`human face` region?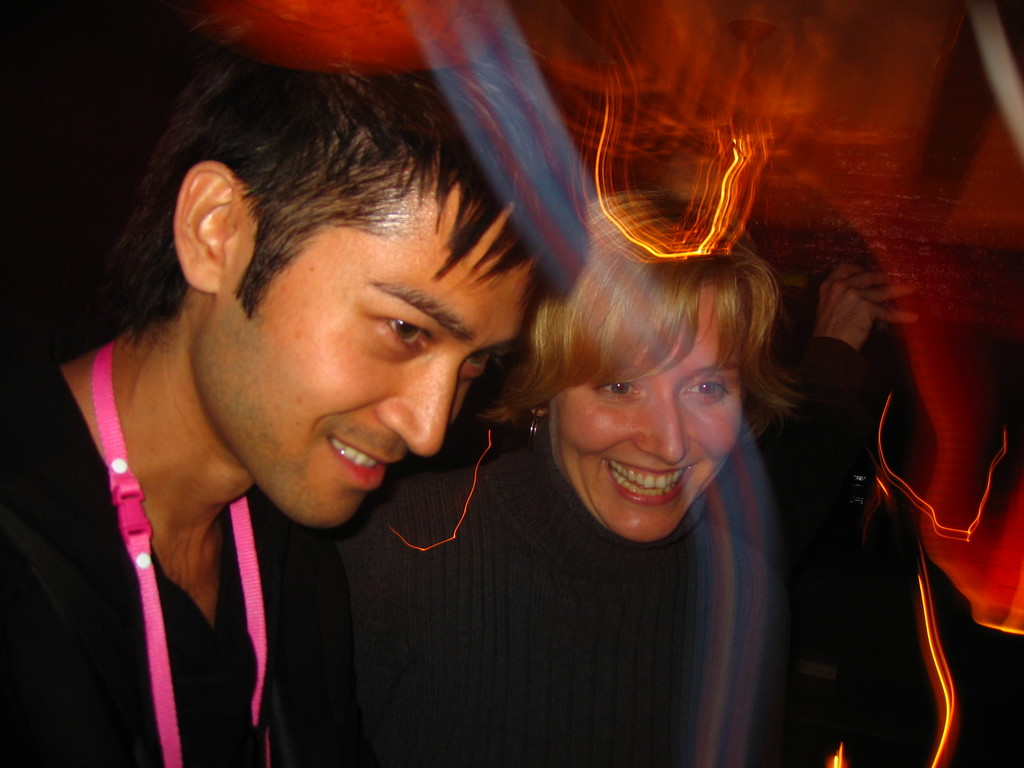
[x1=199, y1=213, x2=534, y2=529]
